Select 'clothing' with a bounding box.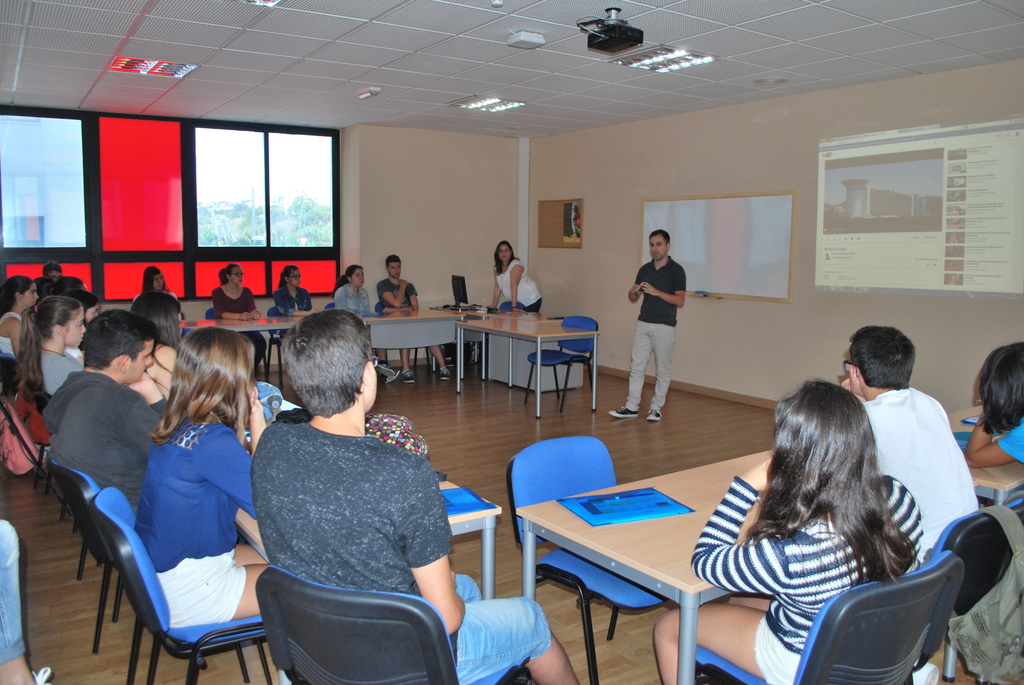
[0,317,22,358].
